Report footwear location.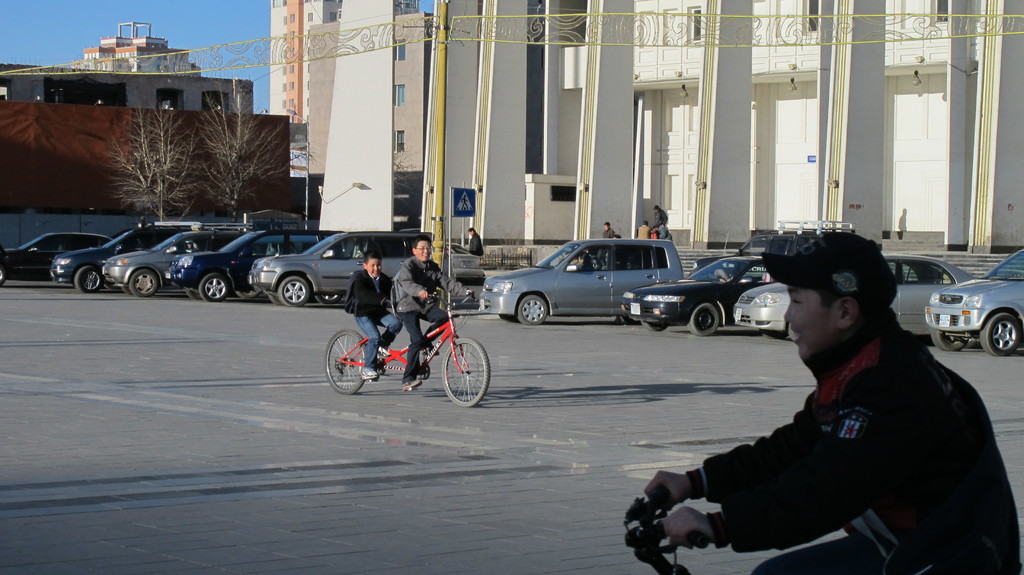
Report: pyautogui.locateOnScreen(402, 380, 422, 389).
